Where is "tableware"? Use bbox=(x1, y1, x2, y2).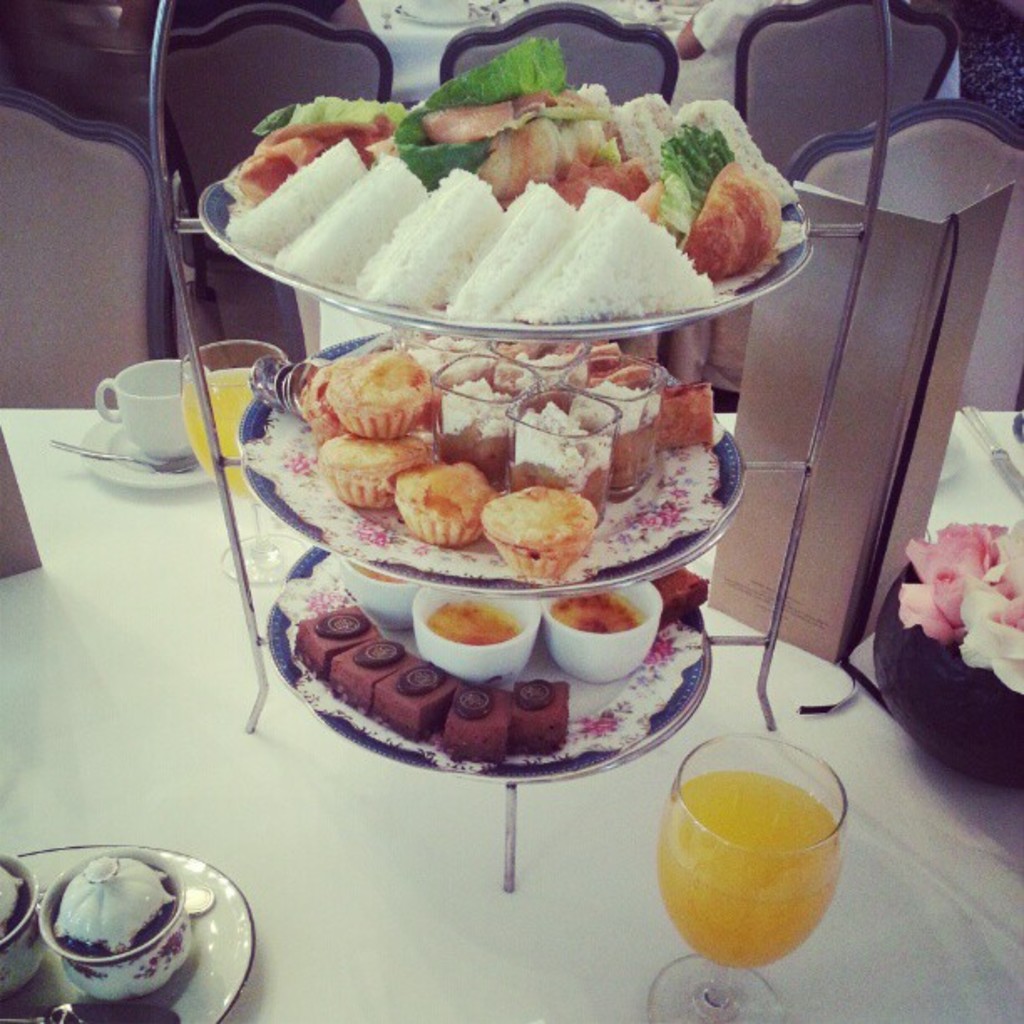
bbox=(266, 542, 713, 783).
